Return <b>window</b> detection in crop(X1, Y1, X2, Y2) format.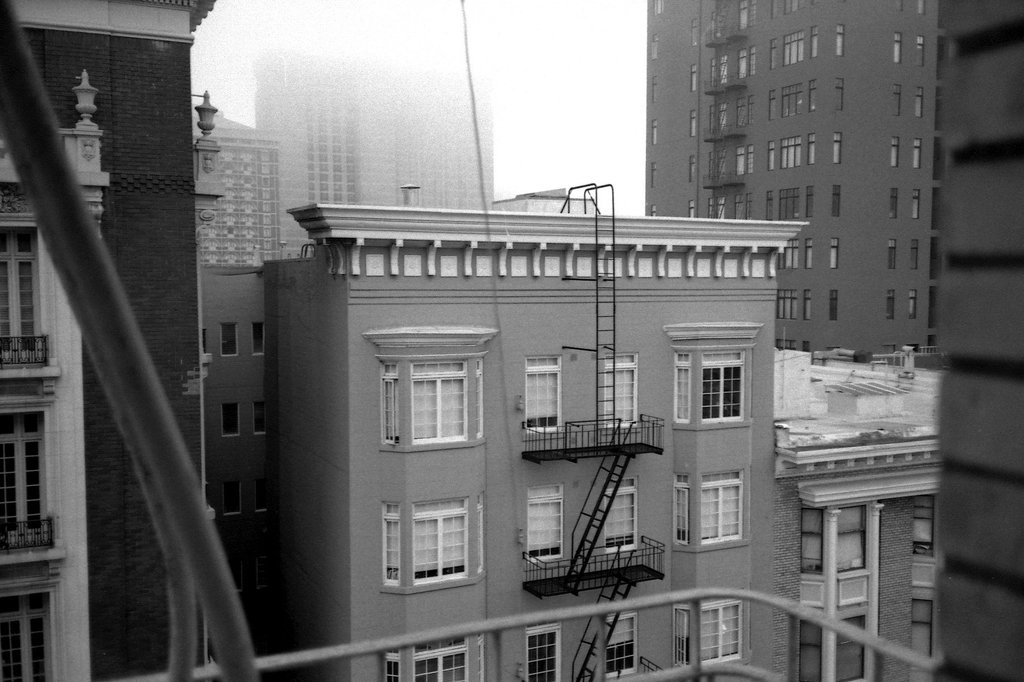
crop(690, 68, 698, 95).
